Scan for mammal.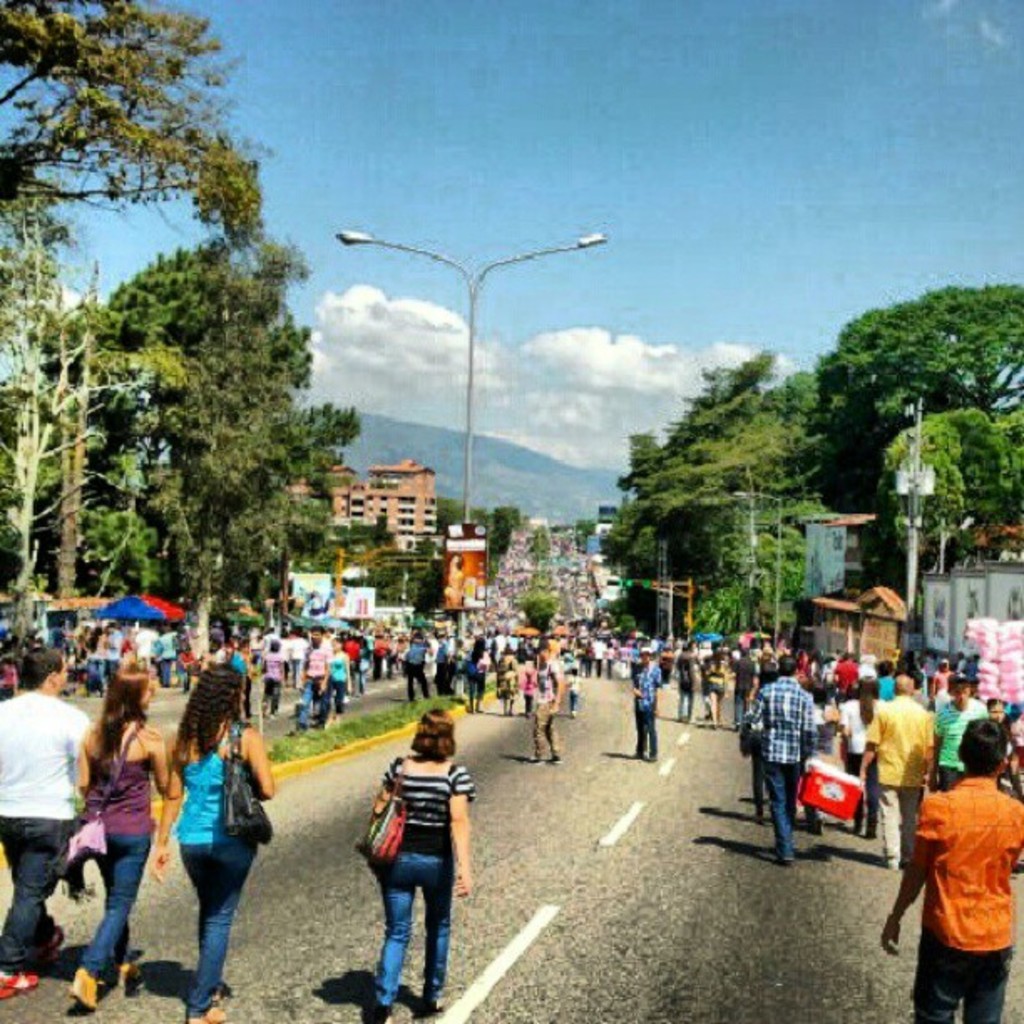
Scan result: left=355, top=713, right=489, bottom=975.
